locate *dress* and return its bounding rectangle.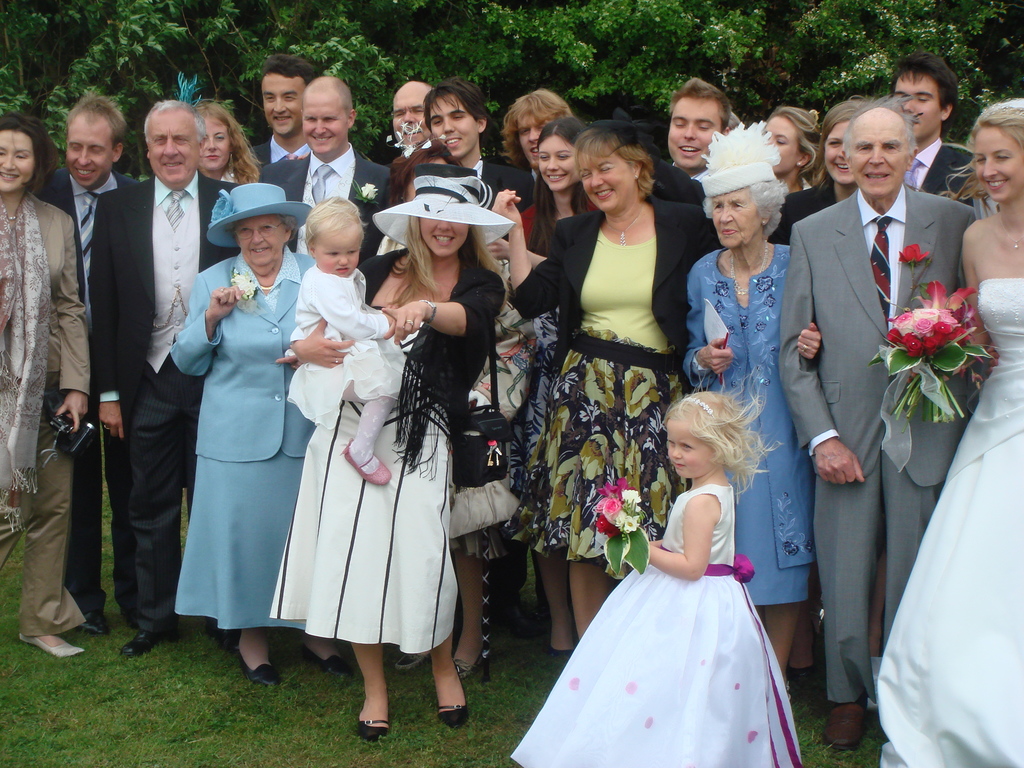
rect(879, 278, 1023, 767).
